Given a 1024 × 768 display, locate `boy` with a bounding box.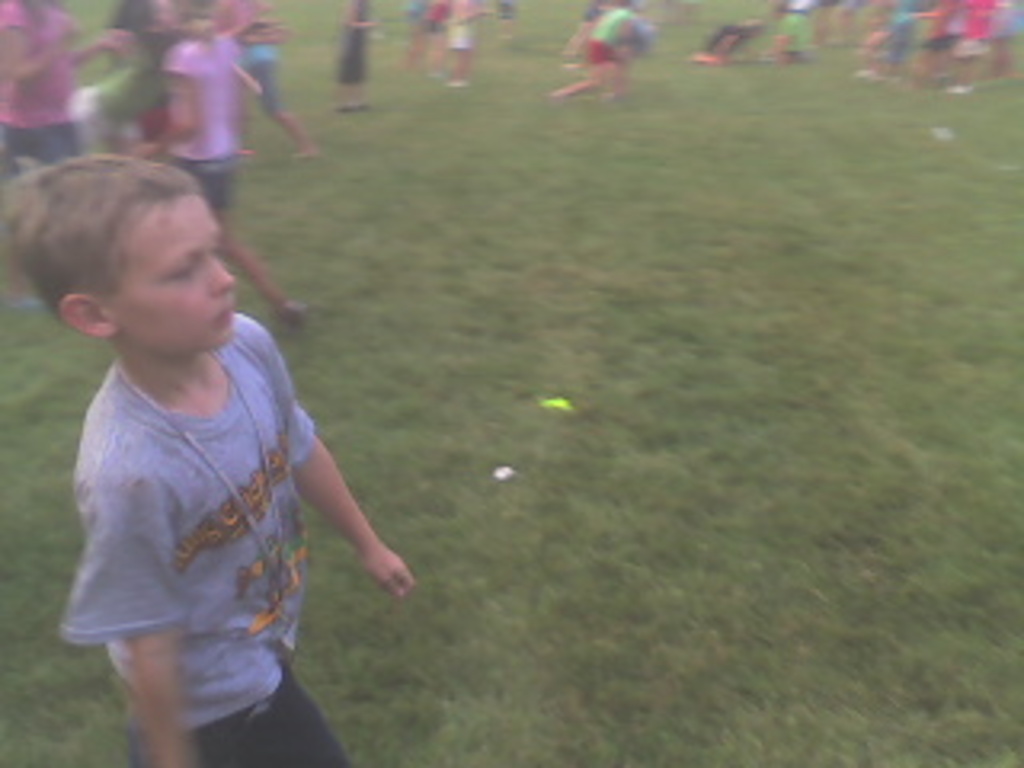
Located: x1=26 y1=138 x2=378 y2=739.
